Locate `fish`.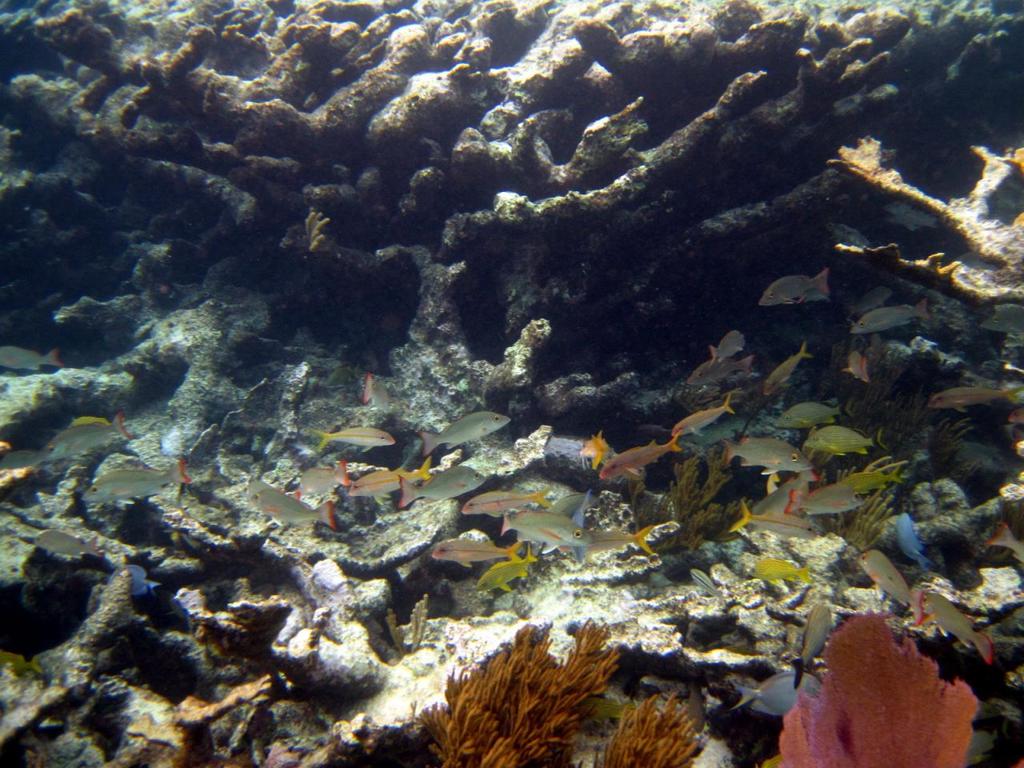
Bounding box: detection(414, 406, 511, 455).
